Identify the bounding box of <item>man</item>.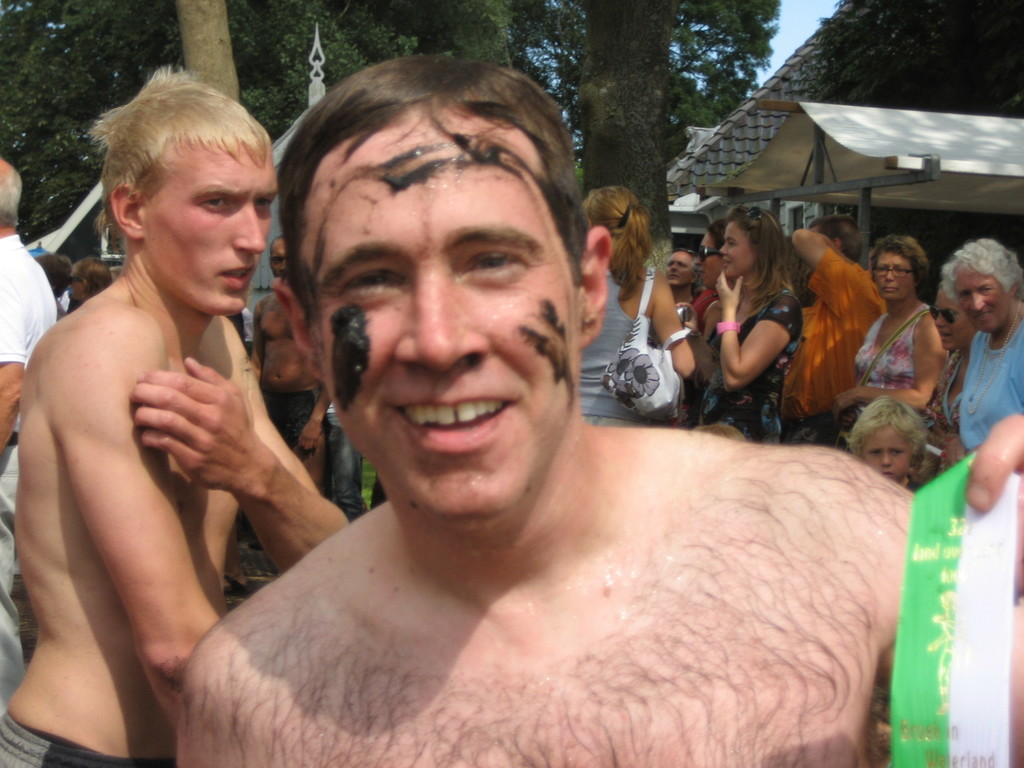
[x1=175, y1=49, x2=1023, y2=767].
